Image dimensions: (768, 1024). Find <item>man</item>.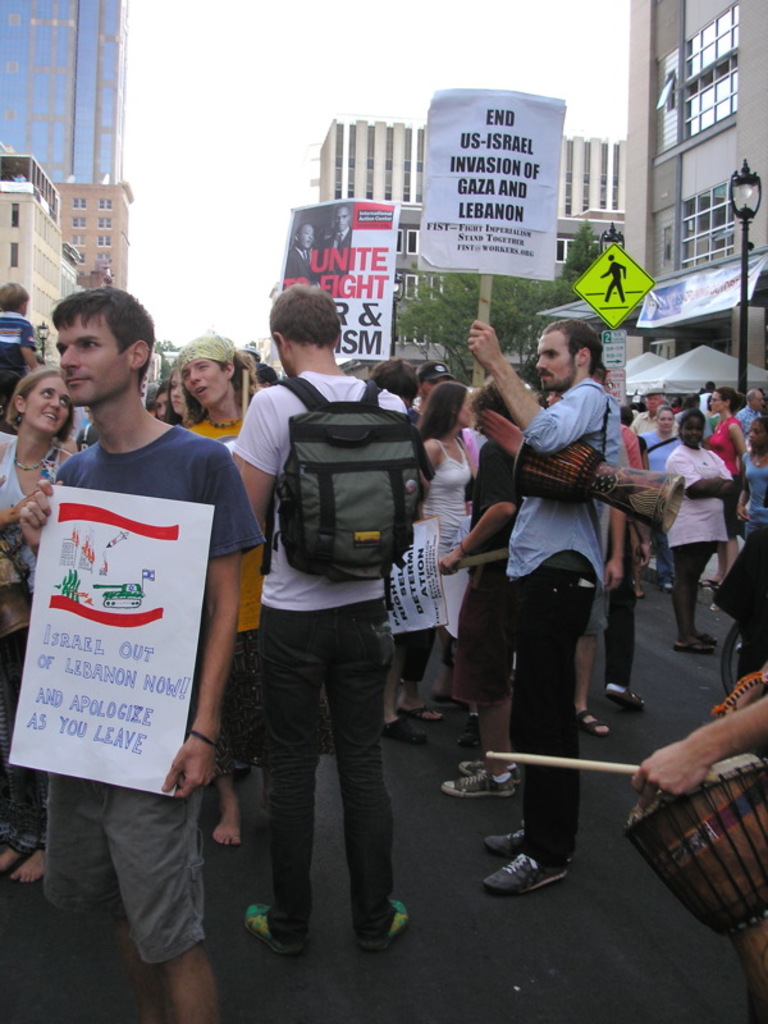
632/392/673/429.
